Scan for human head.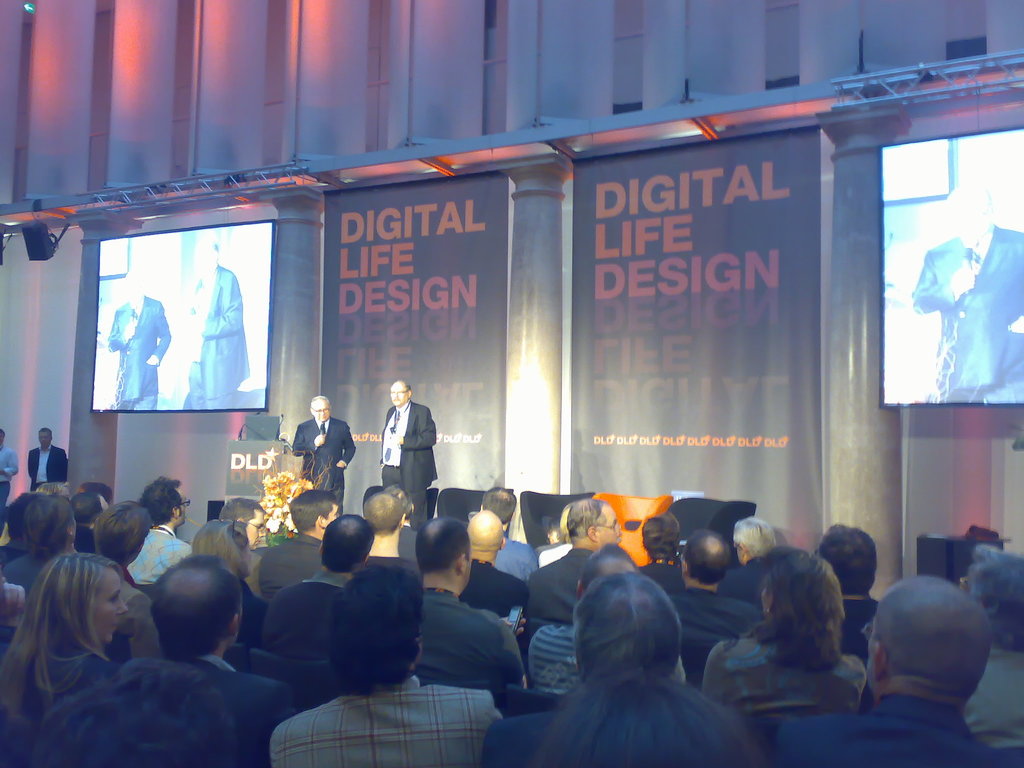
Scan result: region(33, 550, 129, 648).
